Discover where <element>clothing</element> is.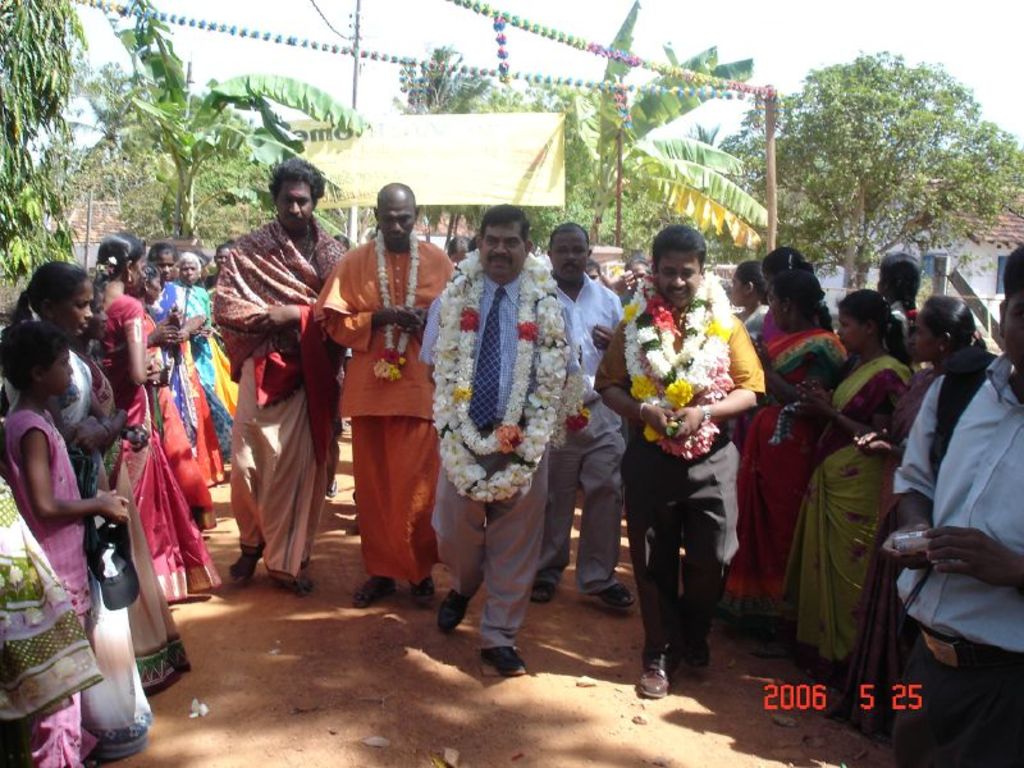
Discovered at x1=884 y1=355 x2=1023 y2=767.
